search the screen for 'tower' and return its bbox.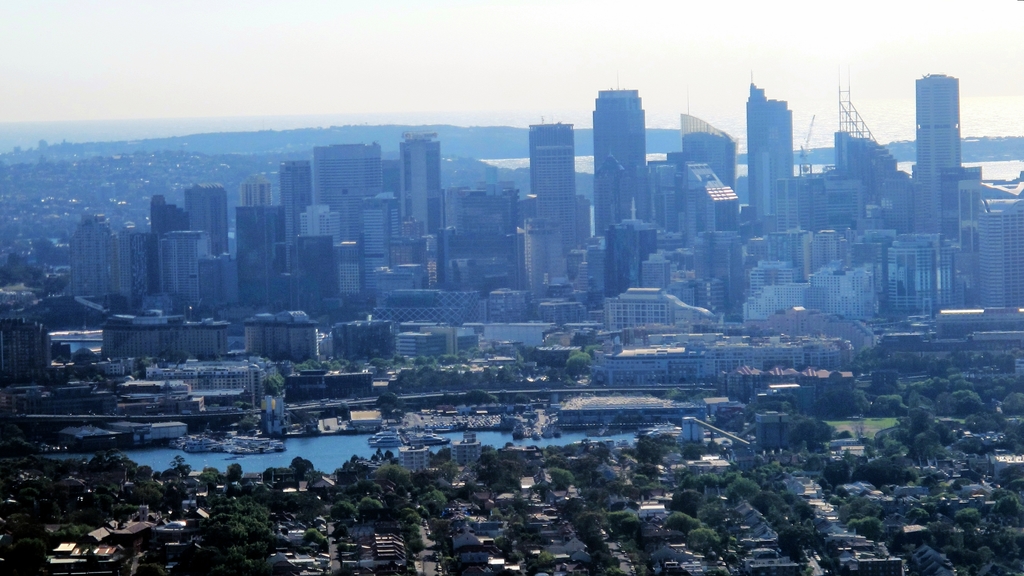
Found: 915,74,961,232.
